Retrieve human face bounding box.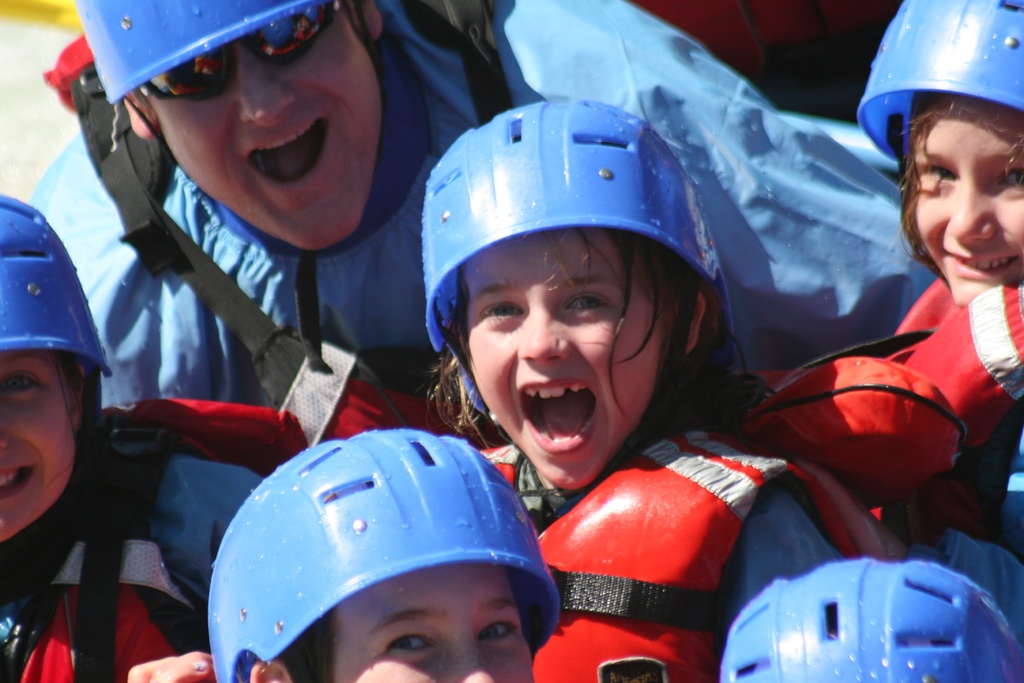
Bounding box: region(908, 98, 1023, 299).
